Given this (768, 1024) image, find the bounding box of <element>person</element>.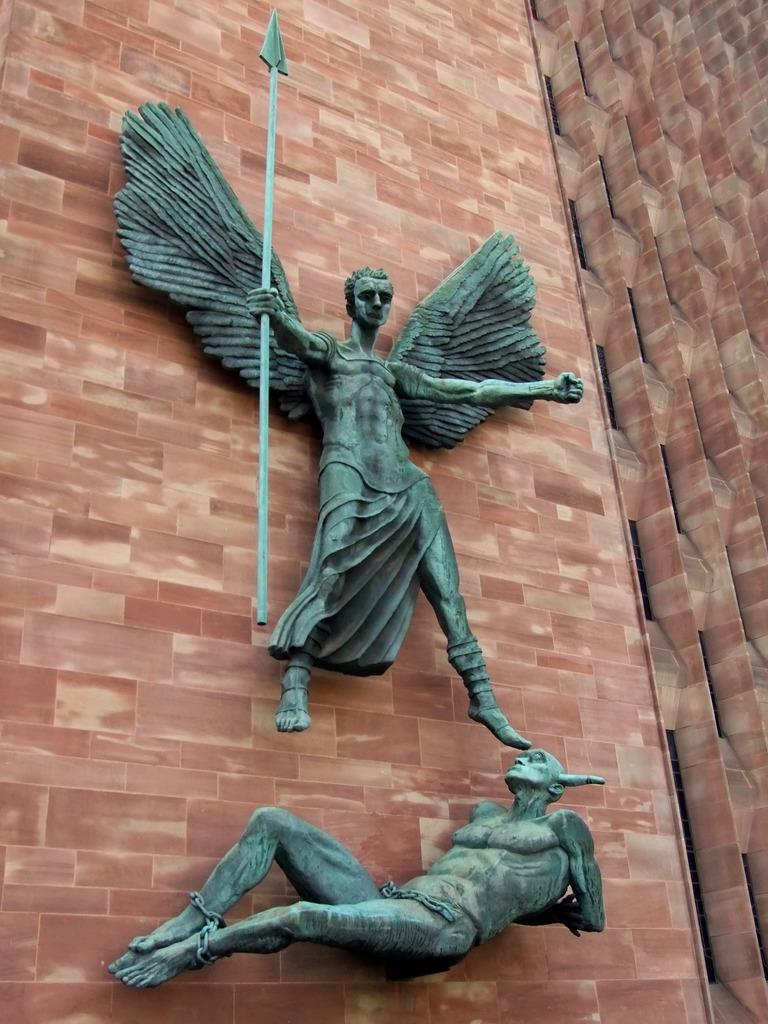
Rect(248, 263, 579, 754).
